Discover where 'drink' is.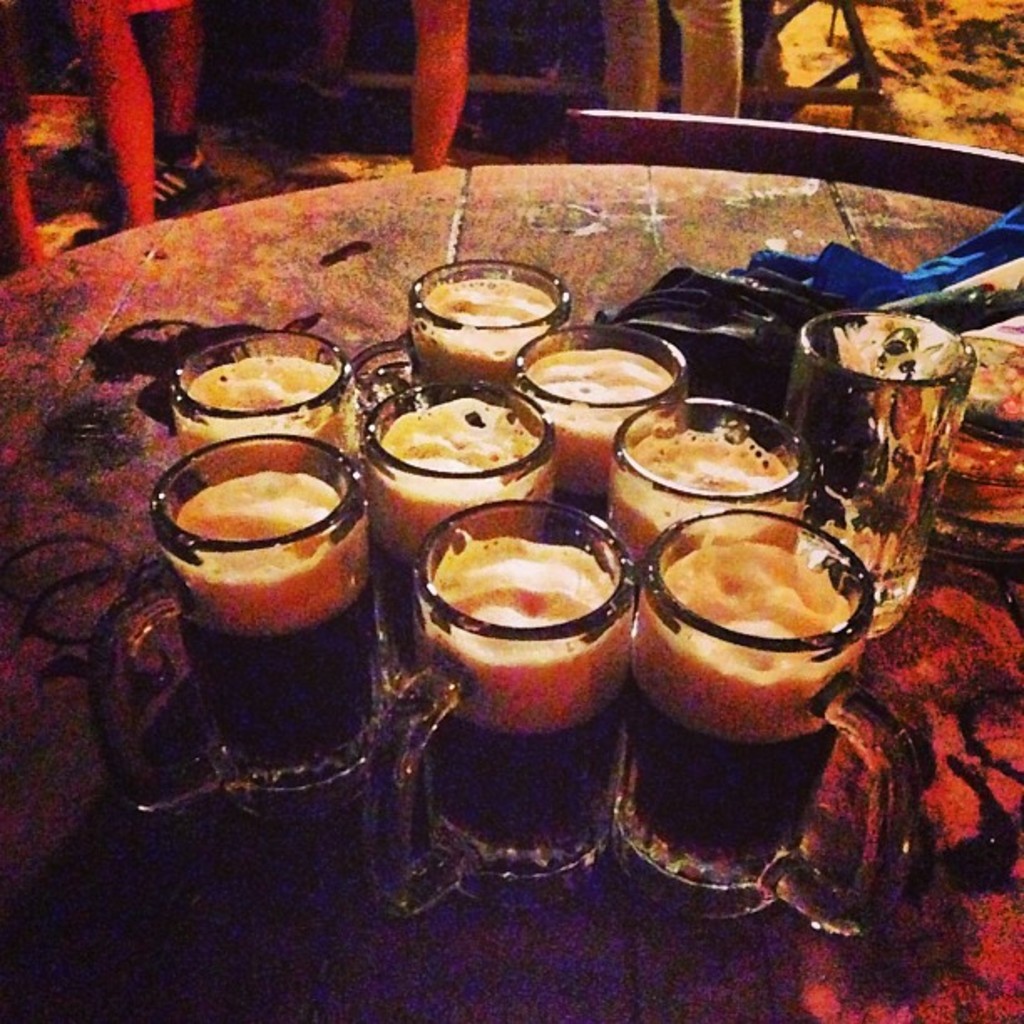
Discovered at (363, 407, 542, 684).
